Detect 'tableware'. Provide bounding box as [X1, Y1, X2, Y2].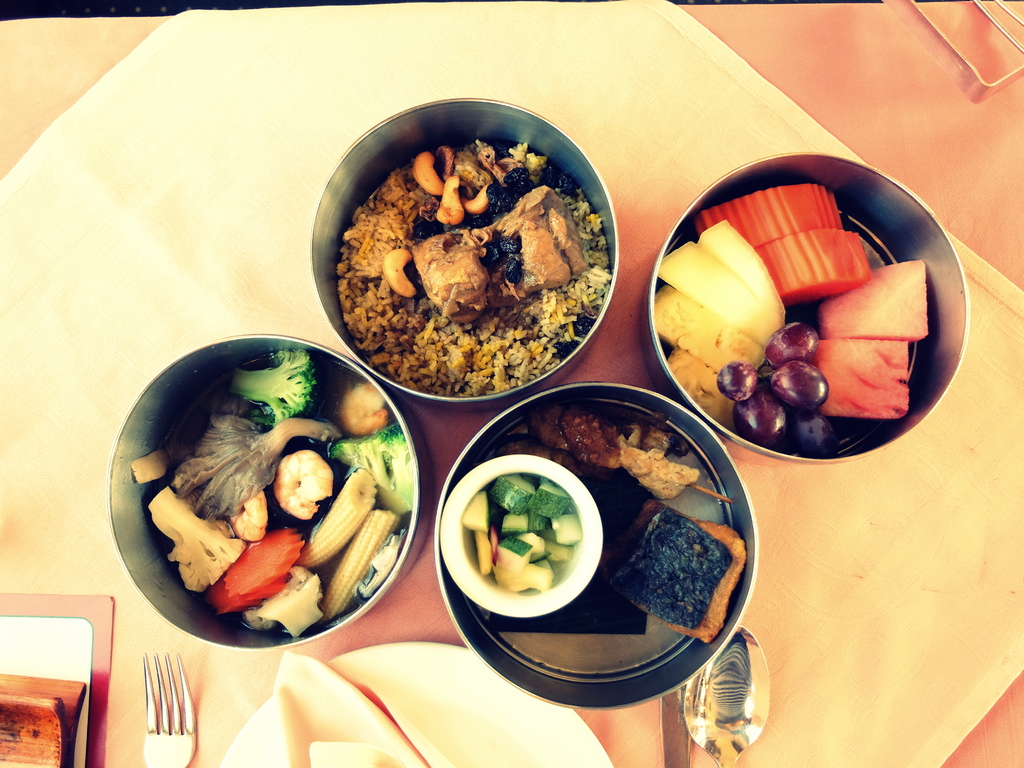
[224, 638, 614, 767].
